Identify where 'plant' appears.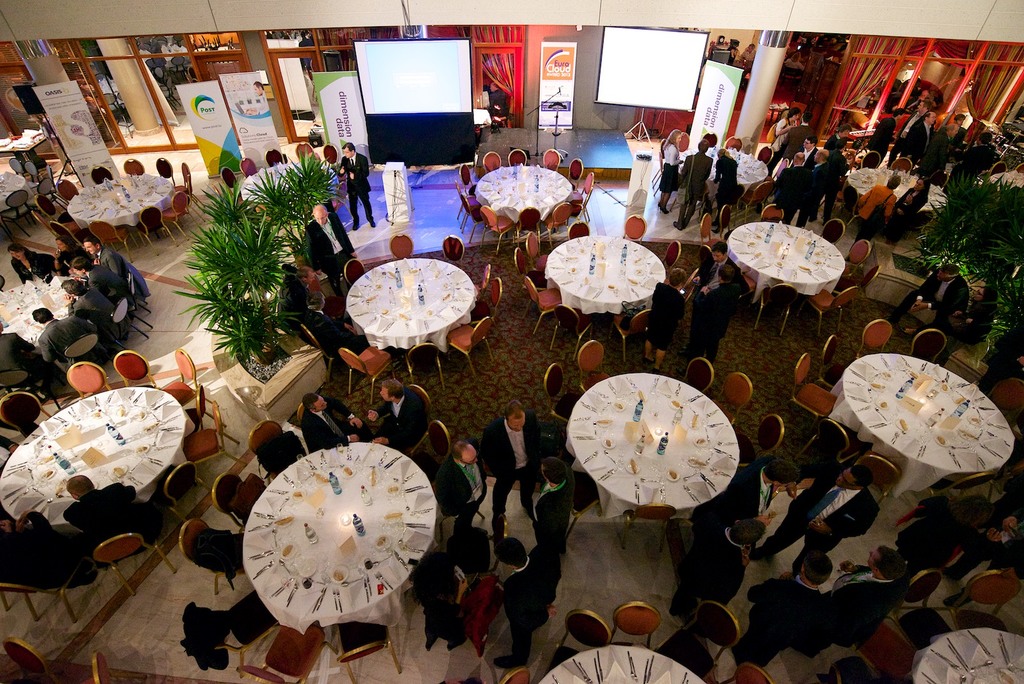
Appears at x1=289 y1=146 x2=369 y2=276.
